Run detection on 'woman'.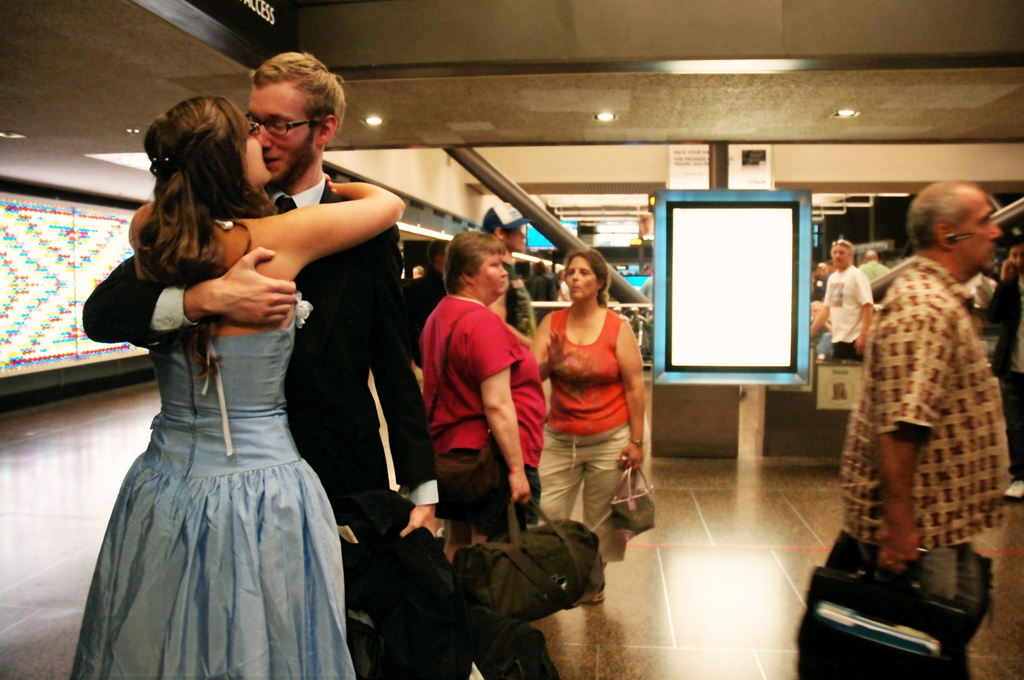
Result: l=530, t=251, r=662, b=605.
